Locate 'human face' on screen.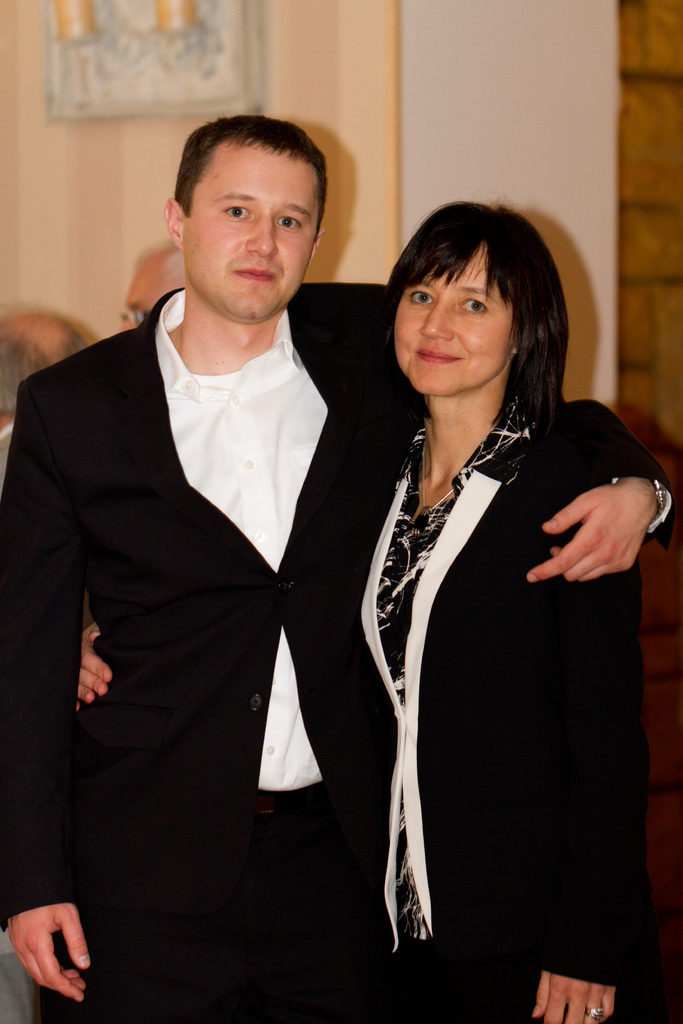
On screen at x1=122 y1=255 x2=181 y2=325.
